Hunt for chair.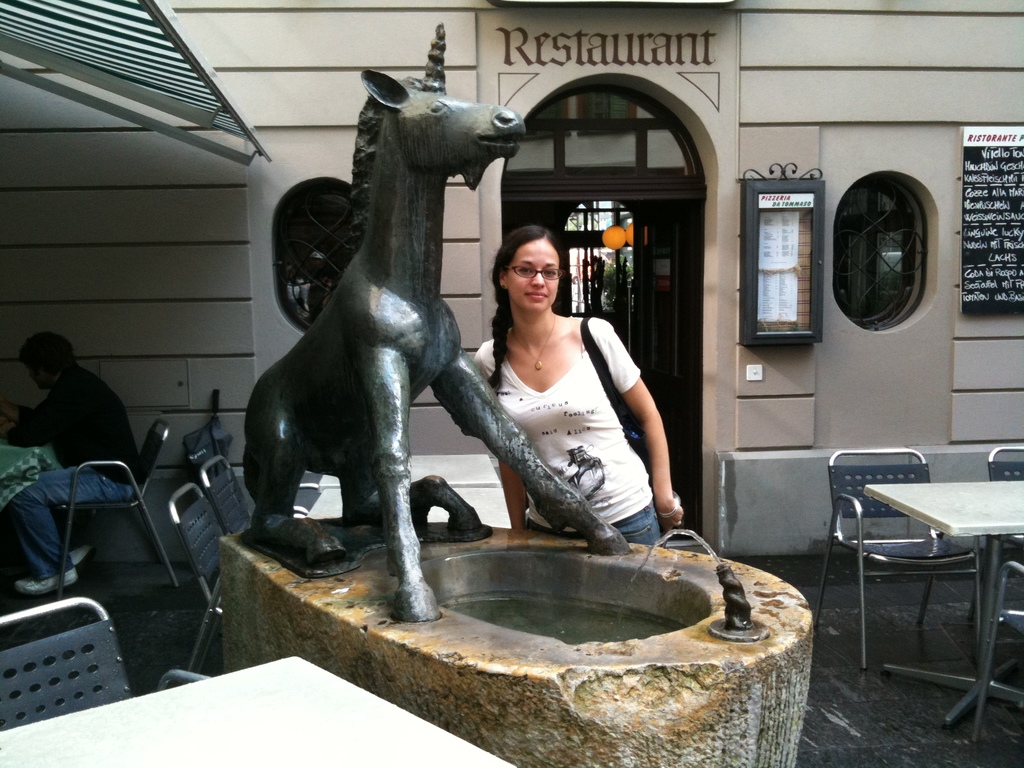
Hunted down at crop(957, 554, 1023, 751).
